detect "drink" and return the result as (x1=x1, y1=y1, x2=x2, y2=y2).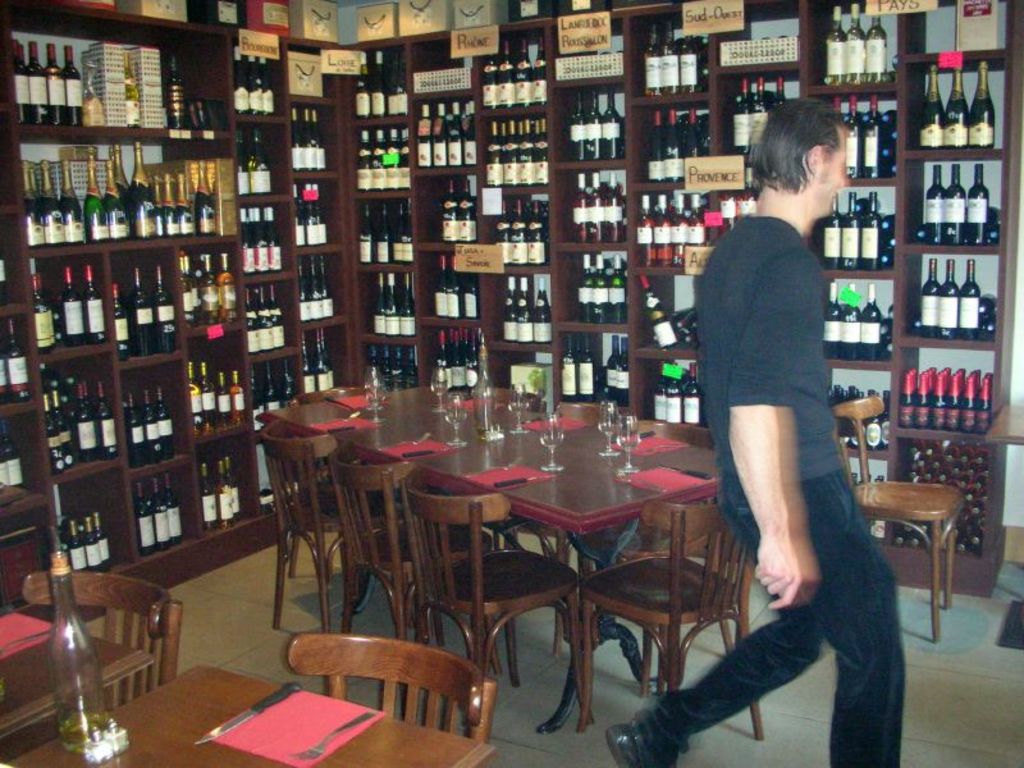
(x1=294, y1=183, x2=306, y2=246).
